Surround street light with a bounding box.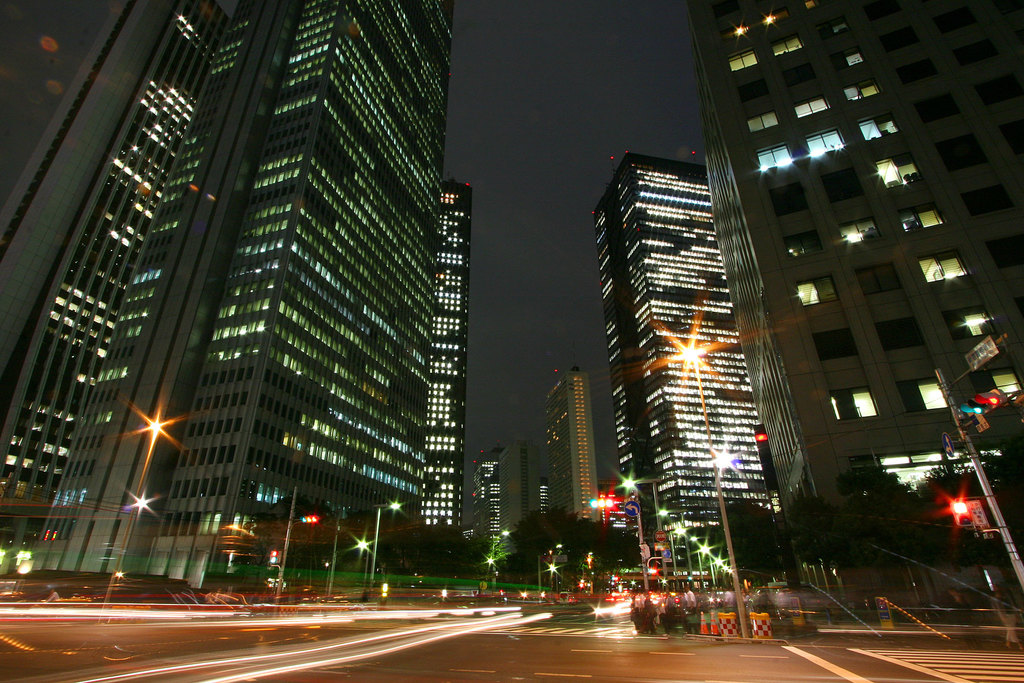
crop(94, 490, 154, 609).
